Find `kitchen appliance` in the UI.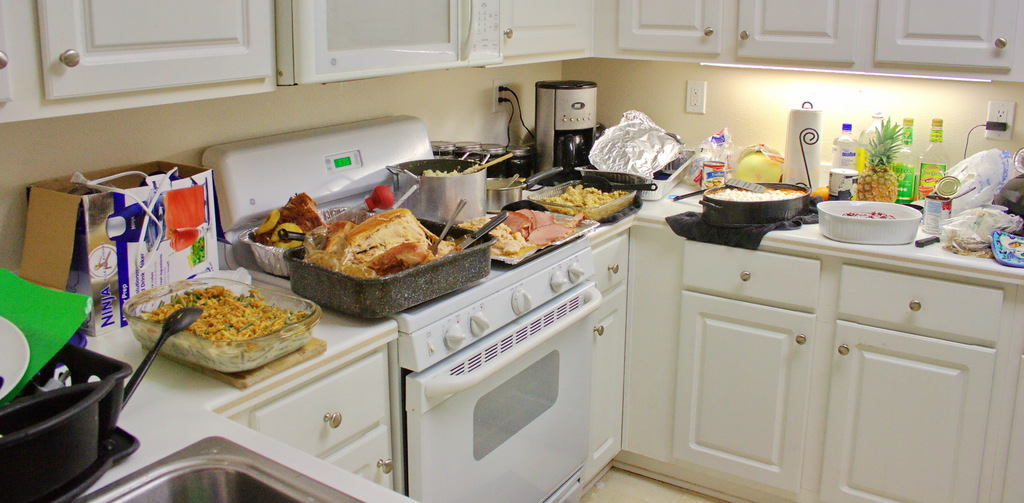
UI element at 700 188 814 227.
